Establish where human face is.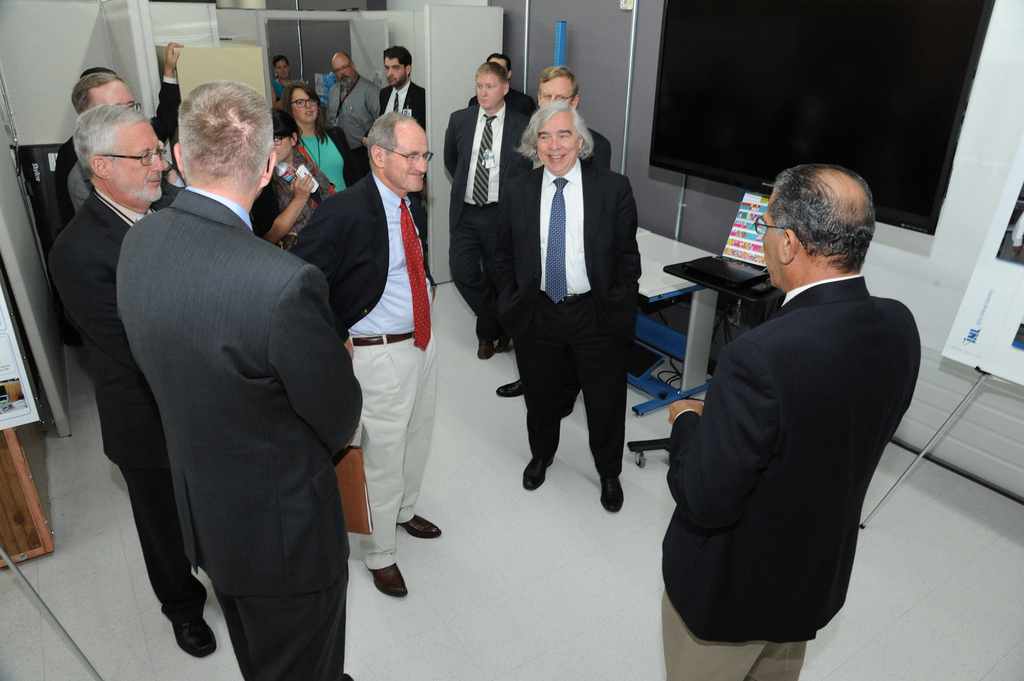
Established at 275:59:287:79.
